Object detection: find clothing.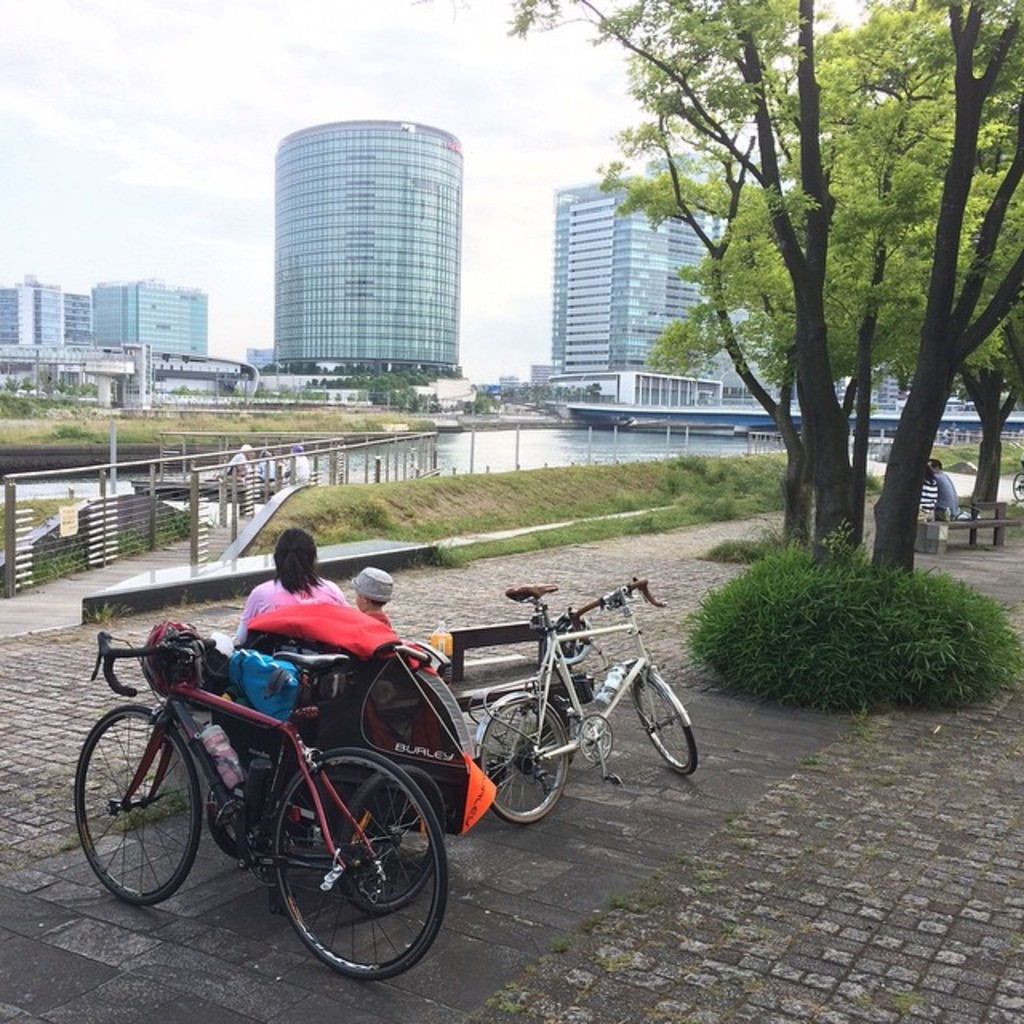
(x1=250, y1=570, x2=346, y2=645).
